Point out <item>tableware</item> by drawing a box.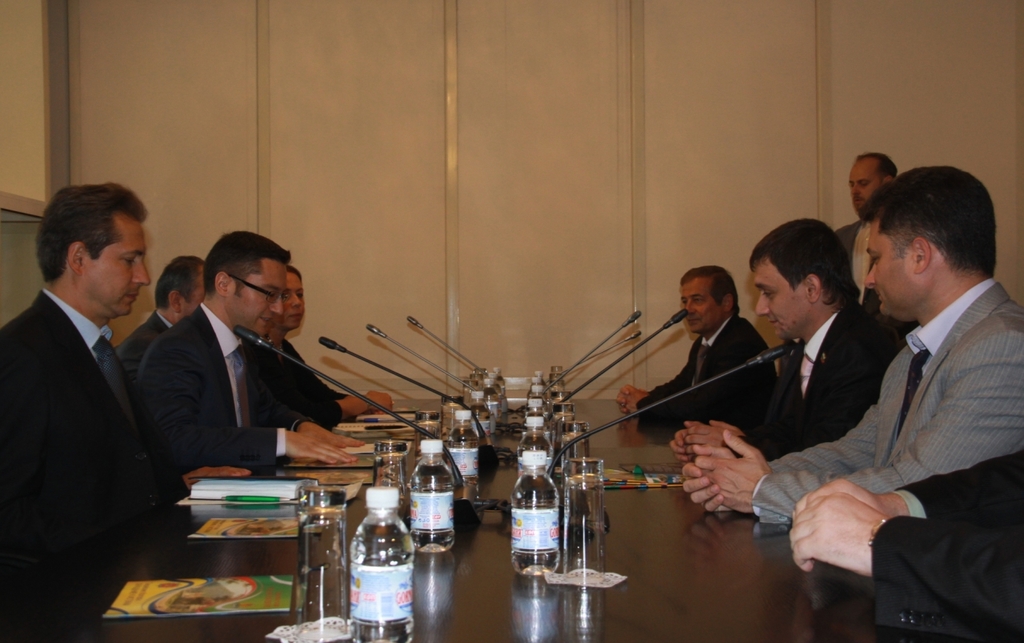
409, 410, 440, 470.
